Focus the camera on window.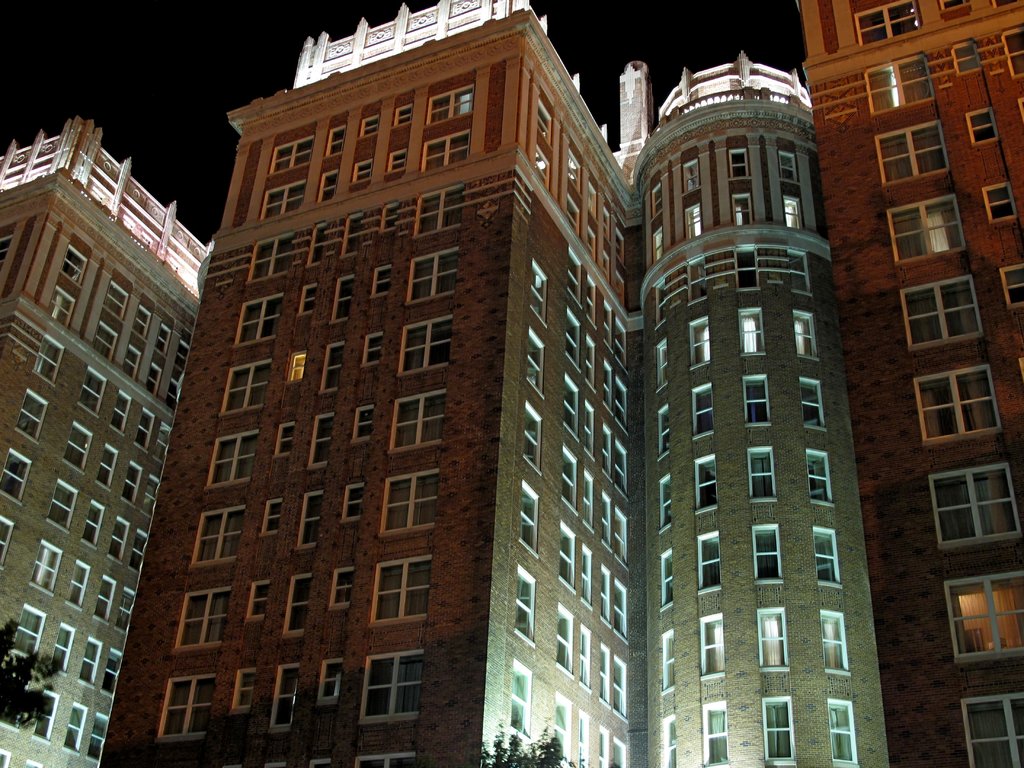
Focus region: {"x1": 810, "y1": 452, "x2": 829, "y2": 506}.
